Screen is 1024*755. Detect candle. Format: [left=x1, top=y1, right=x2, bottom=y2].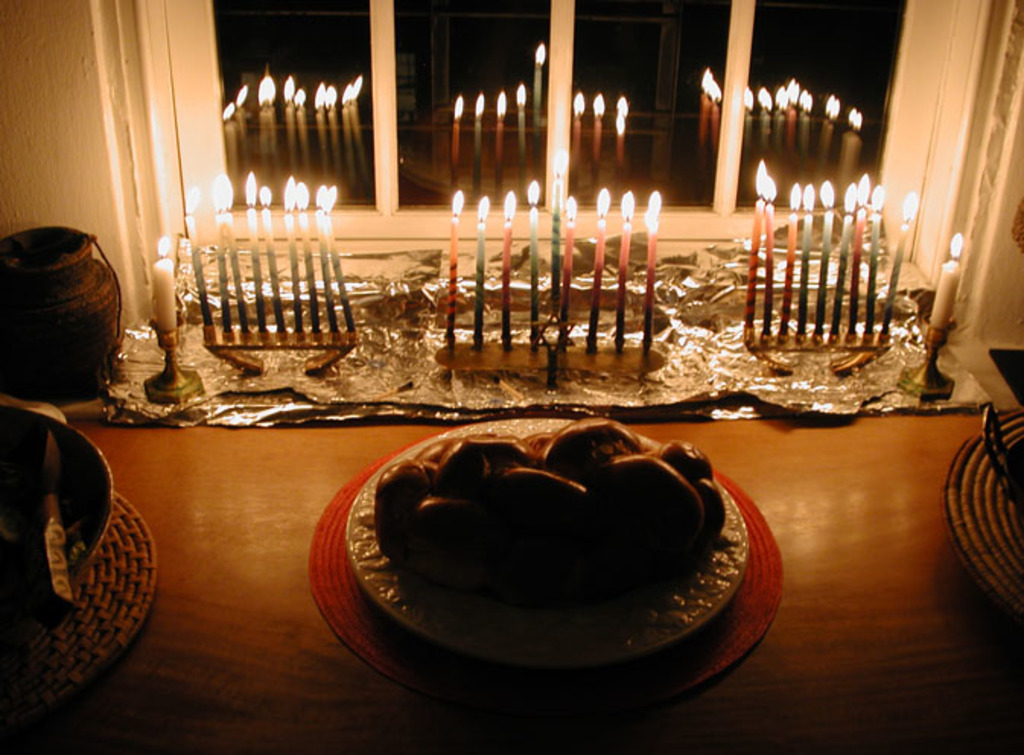
[left=796, top=114, right=808, bottom=166].
